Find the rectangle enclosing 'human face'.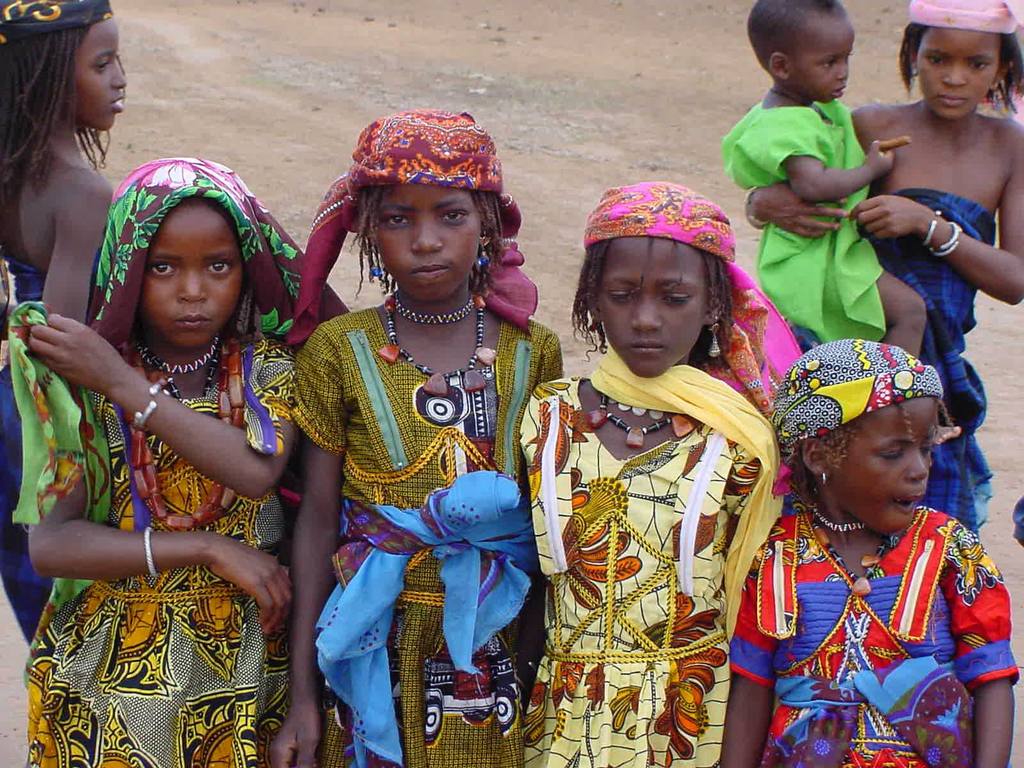
[x1=371, y1=182, x2=482, y2=304].
